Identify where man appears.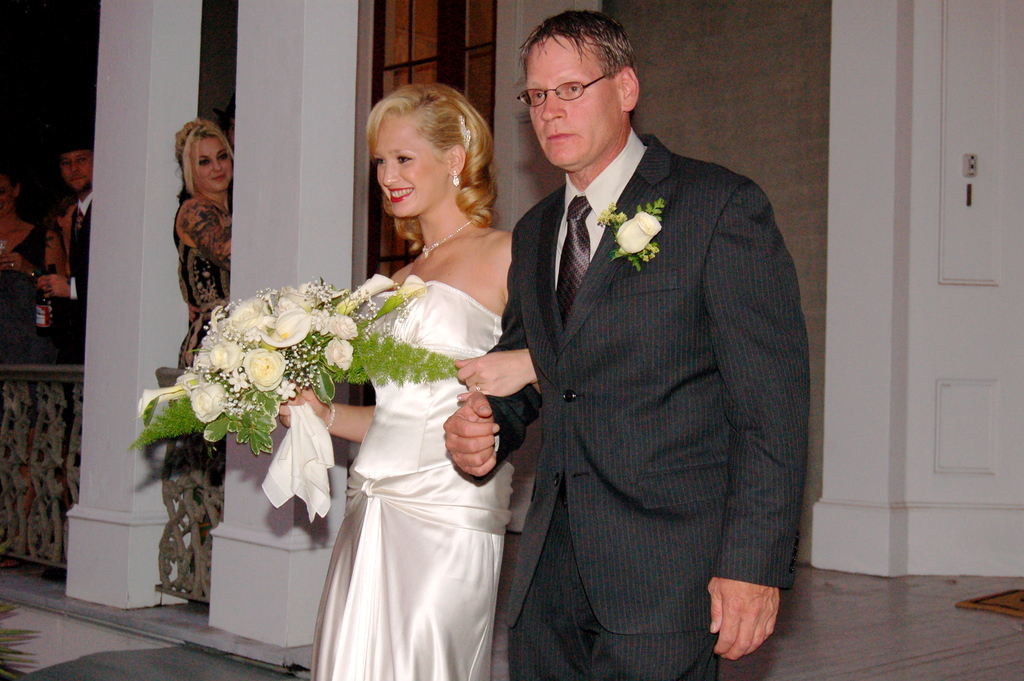
Appears at [left=445, top=9, right=811, bottom=680].
